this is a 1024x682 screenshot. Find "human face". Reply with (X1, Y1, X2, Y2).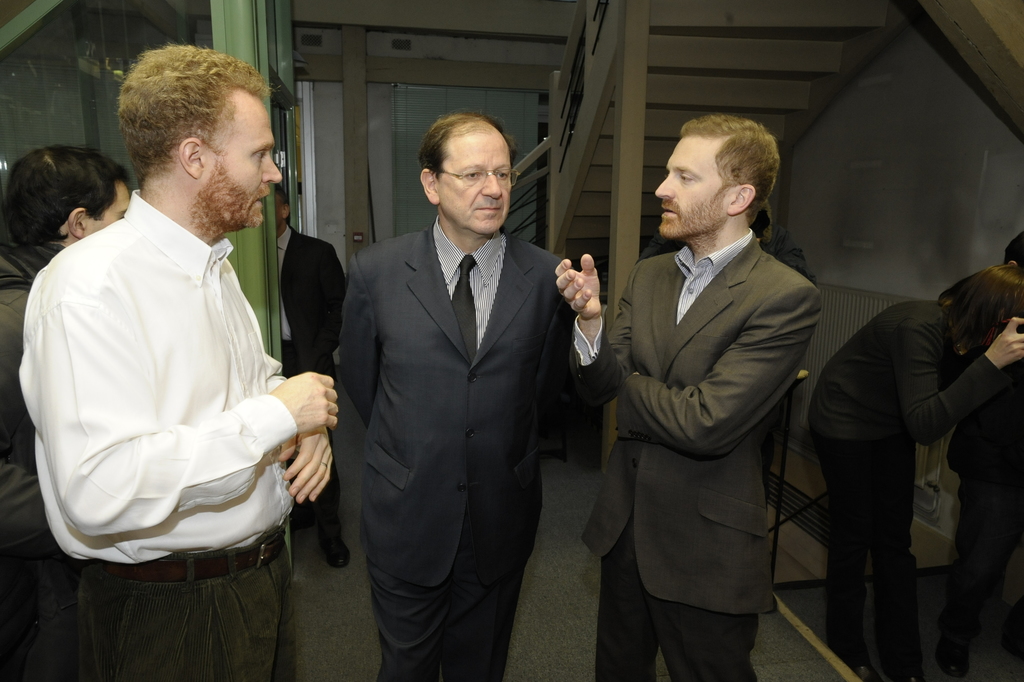
(199, 94, 283, 231).
